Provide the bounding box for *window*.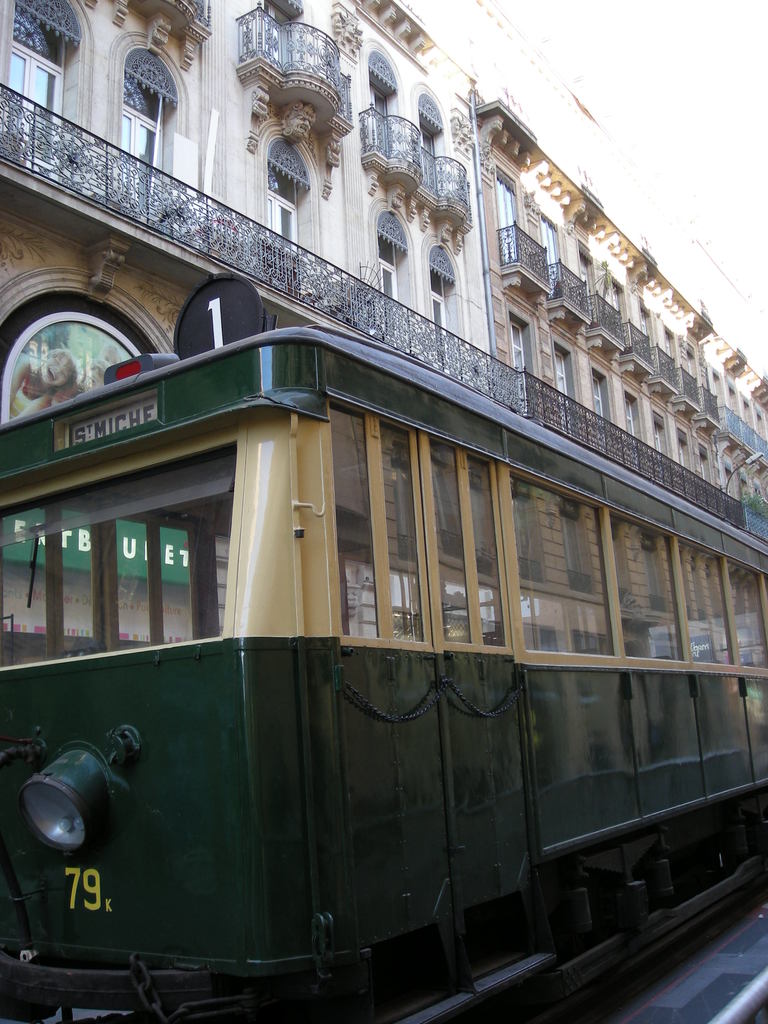
261/0/291/70.
